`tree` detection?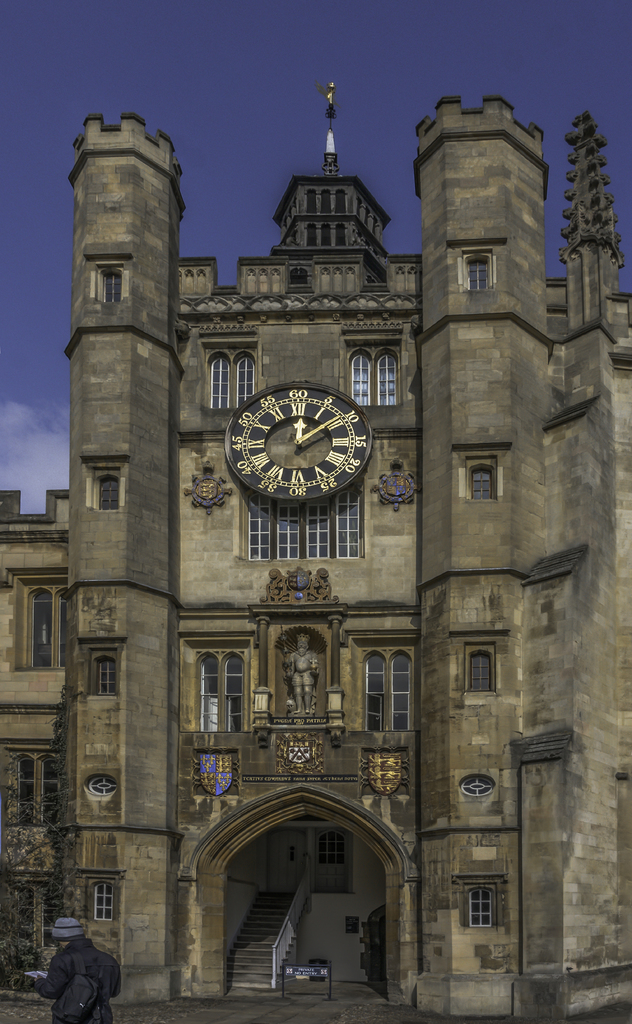
(0, 762, 95, 1004)
